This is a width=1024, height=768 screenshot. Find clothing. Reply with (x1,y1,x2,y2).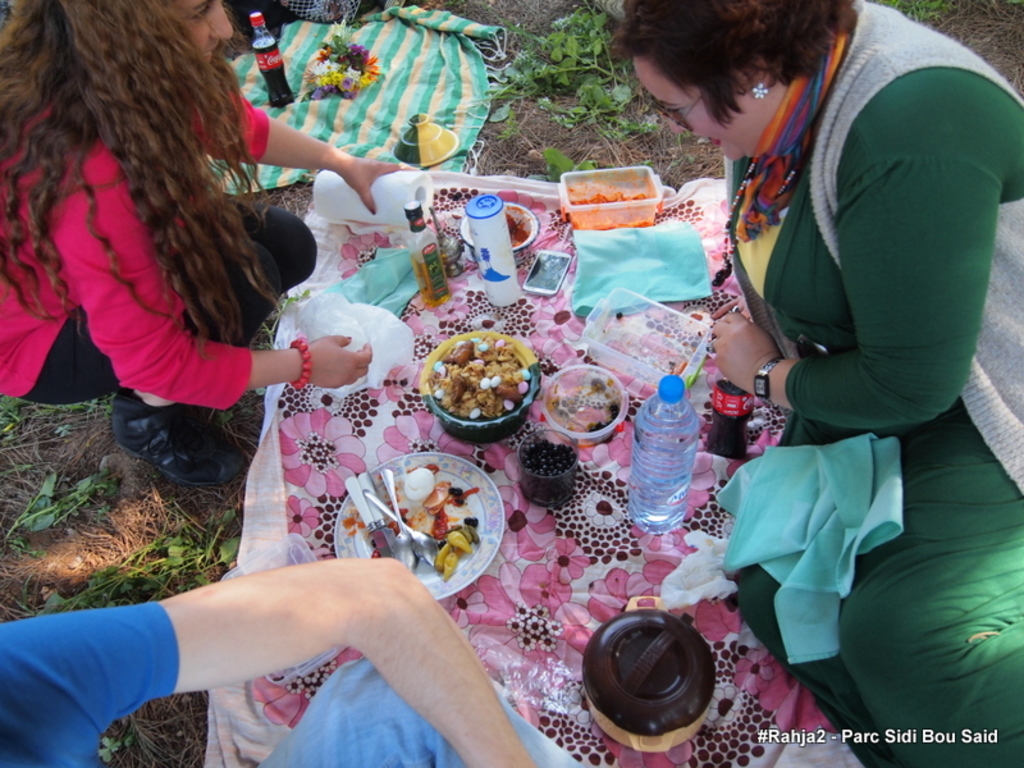
(0,603,589,767).
